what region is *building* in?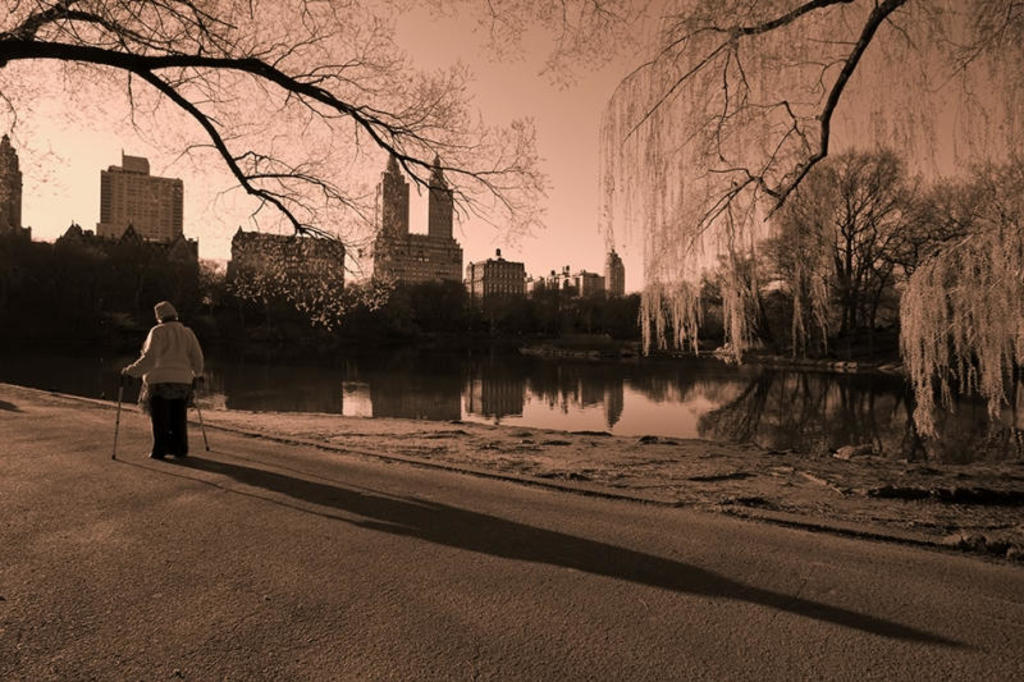
BBox(465, 251, 525, 297).
